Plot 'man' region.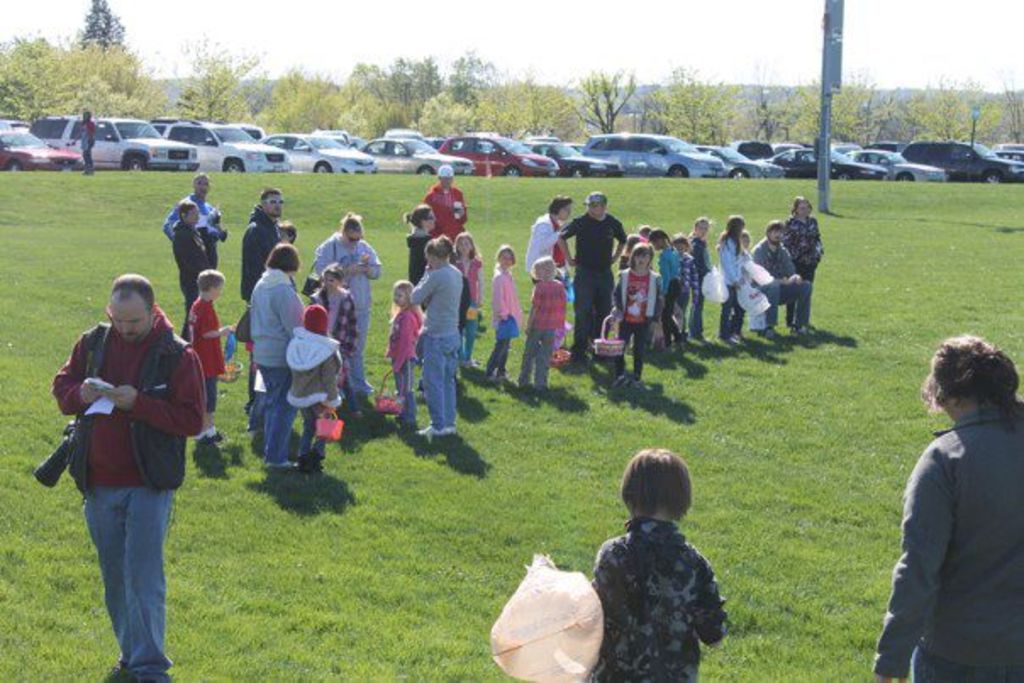
Plotted at box(878, 334, 1022, 681).
